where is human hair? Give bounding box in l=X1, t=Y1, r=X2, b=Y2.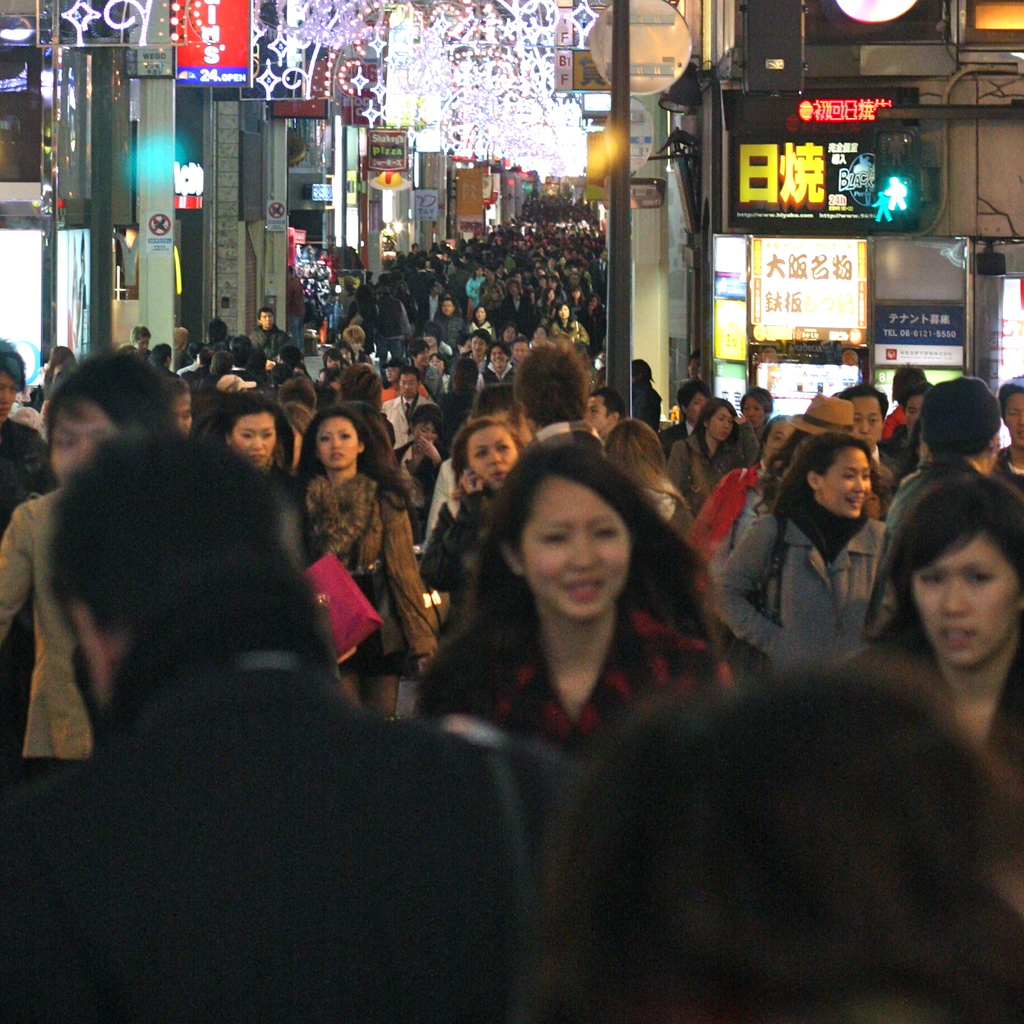
l=39, t=345, r=179, b=431.
